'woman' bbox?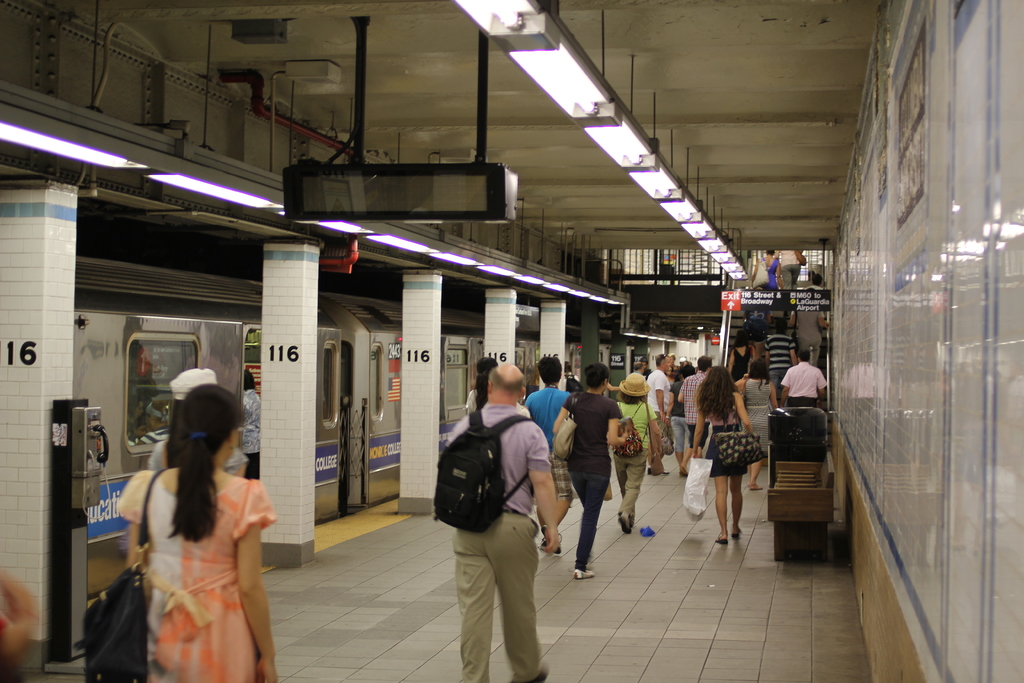
(x1=609, y1=370, x2=661, y2=531)
